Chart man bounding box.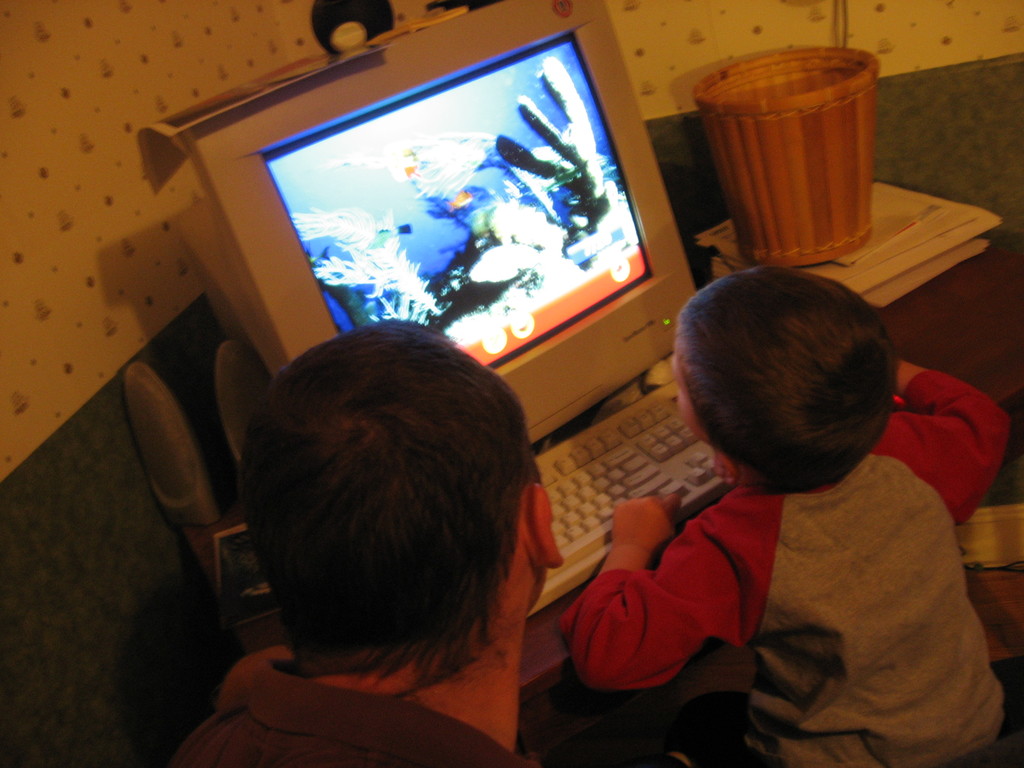
Charted: locate(169, 328, 618, 763).
